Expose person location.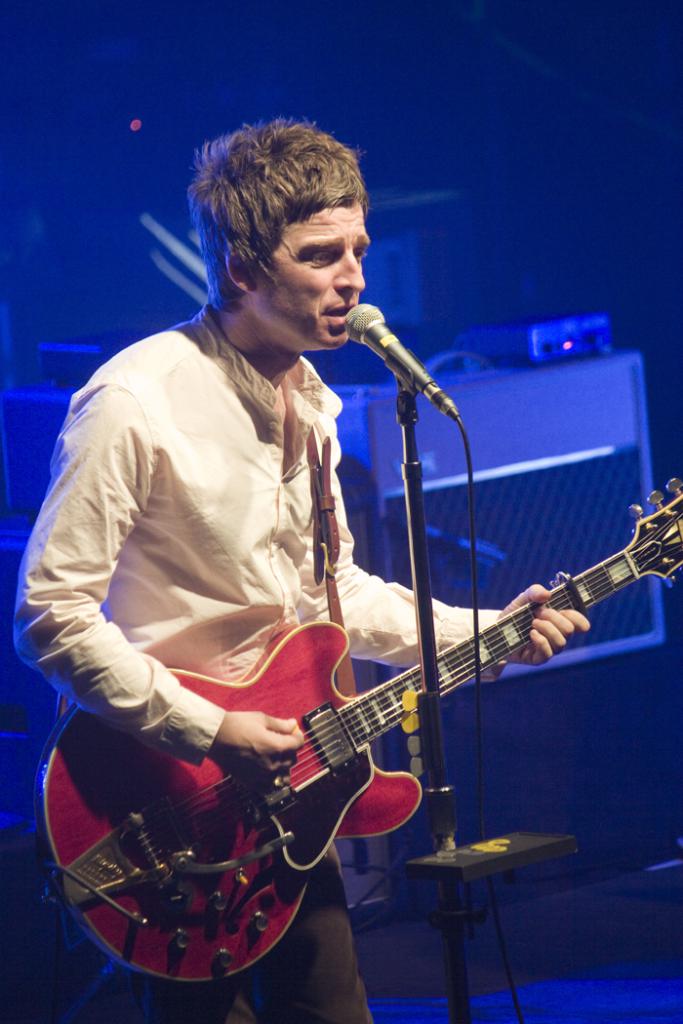
Exposed at bbox=[64, 129, 585, 990].
